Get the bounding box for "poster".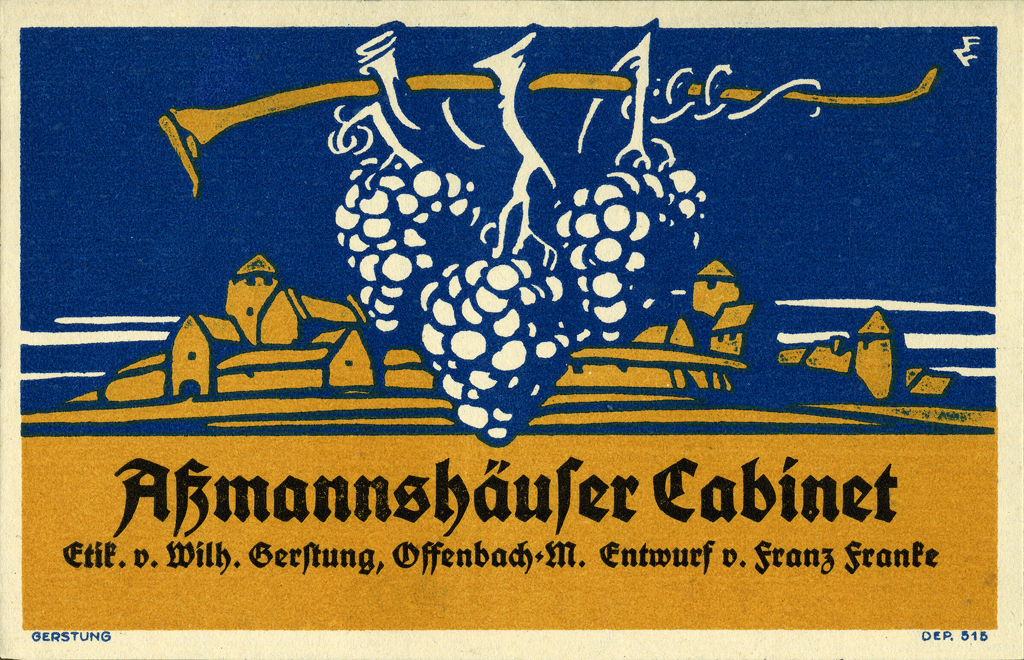
[left=0, top=0, right=1023, bottom=659].
